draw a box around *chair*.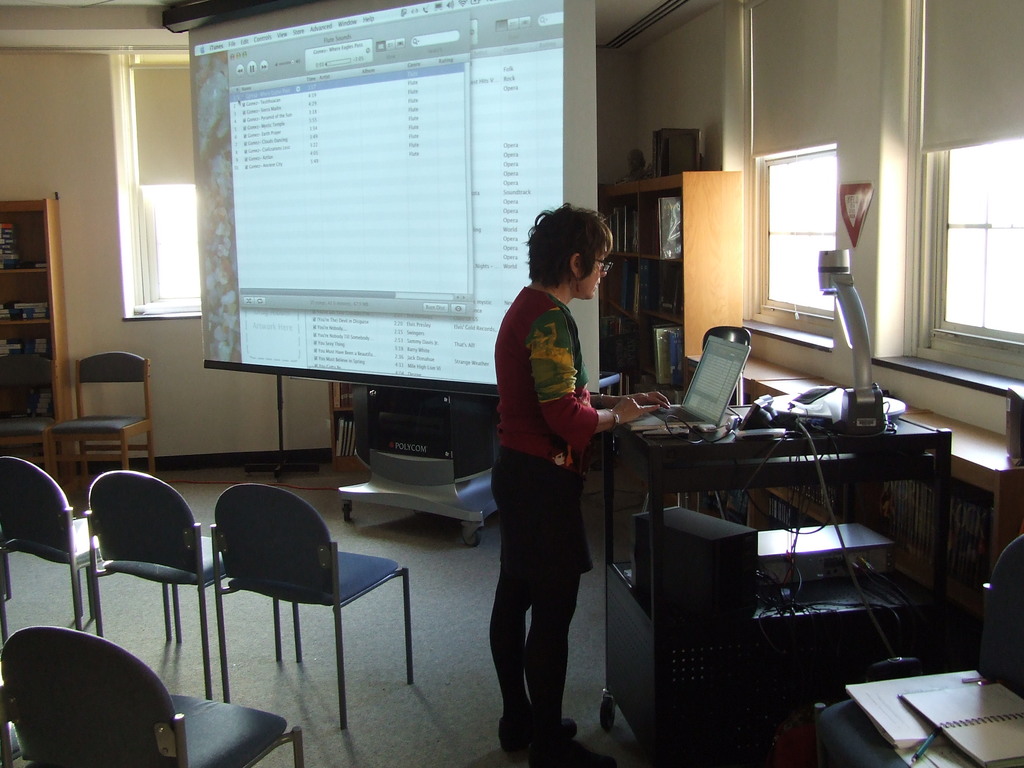
l=0, t=467, r=161, b=631.
